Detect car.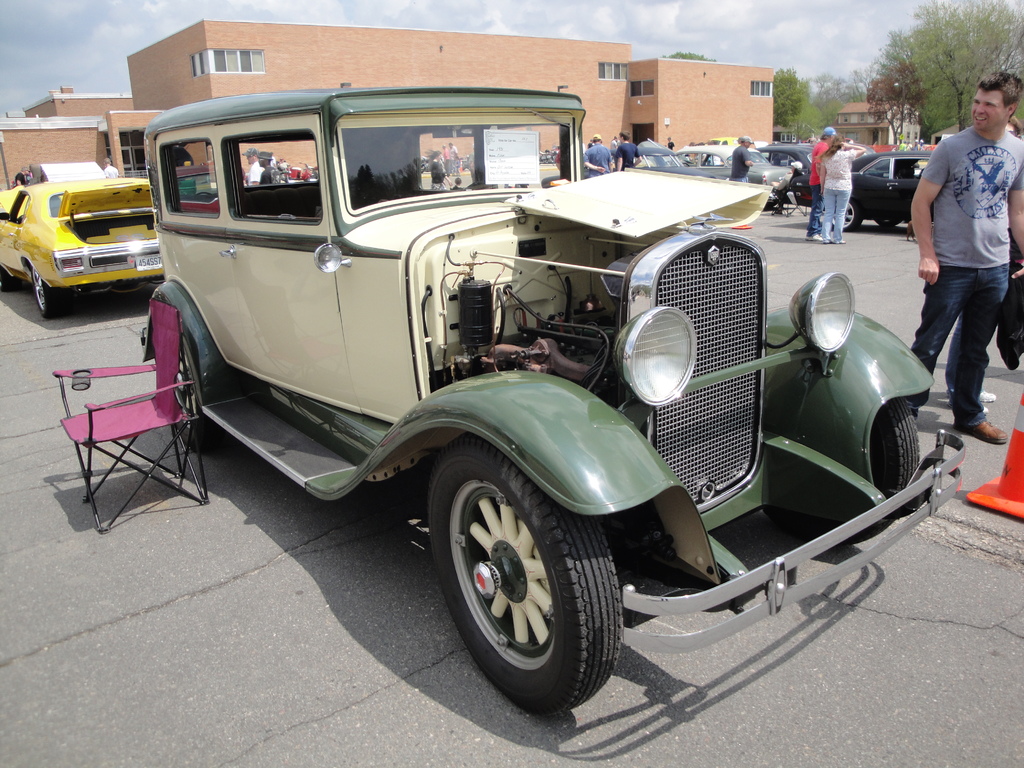
Detected at 175/165/222/222.
